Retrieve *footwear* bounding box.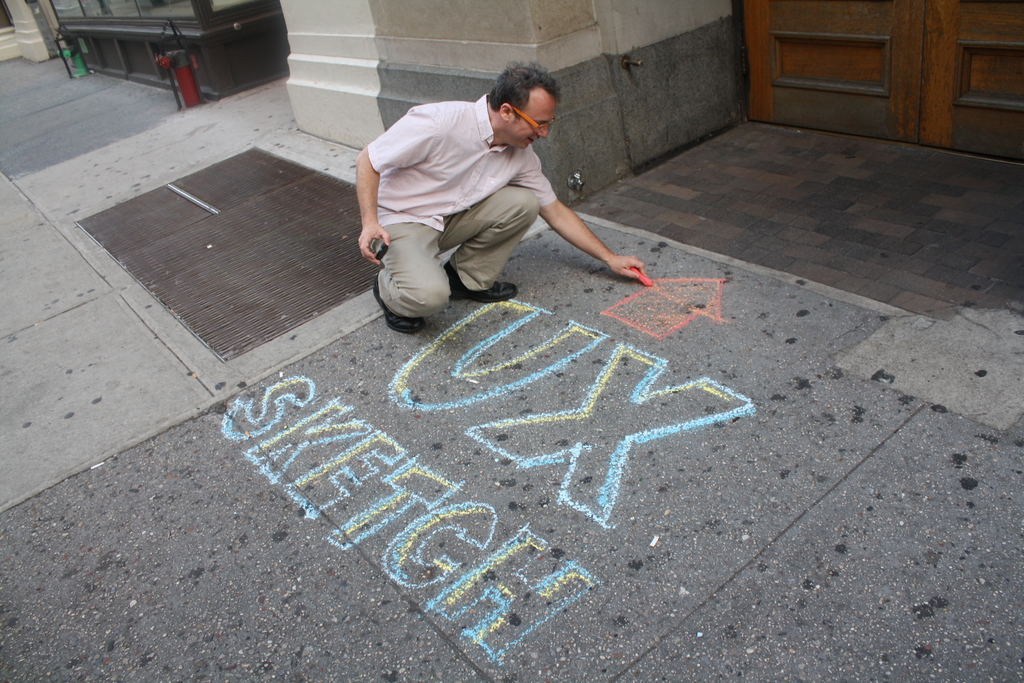
Bounding box: bbox=[443, 262, 520, 303].
